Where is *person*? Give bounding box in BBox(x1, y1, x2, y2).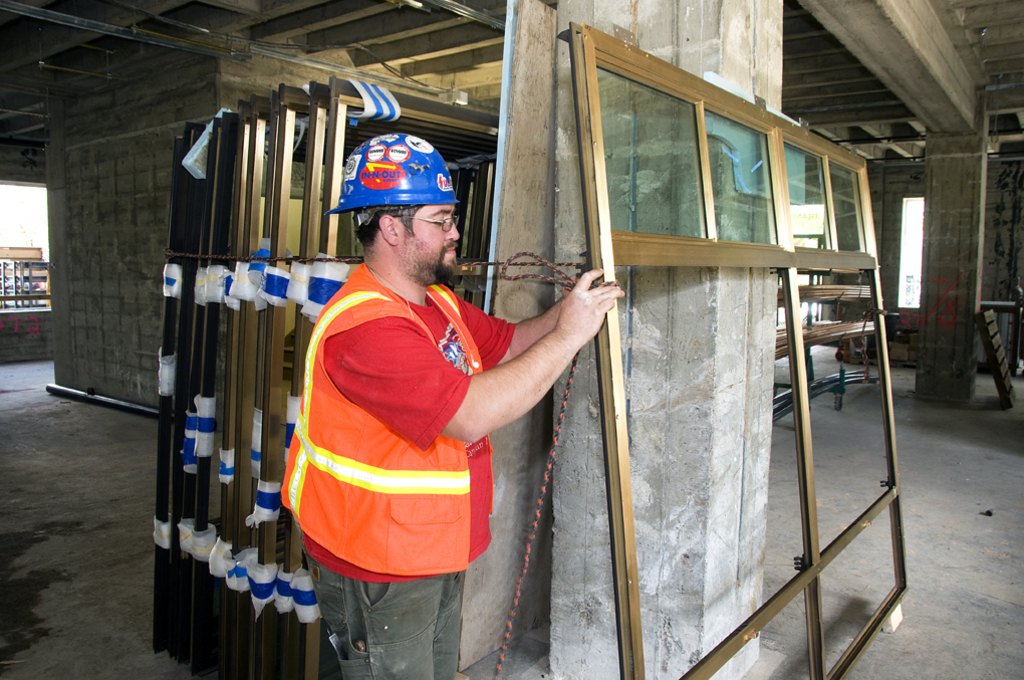
BBox(276, 133, 624, 679).
